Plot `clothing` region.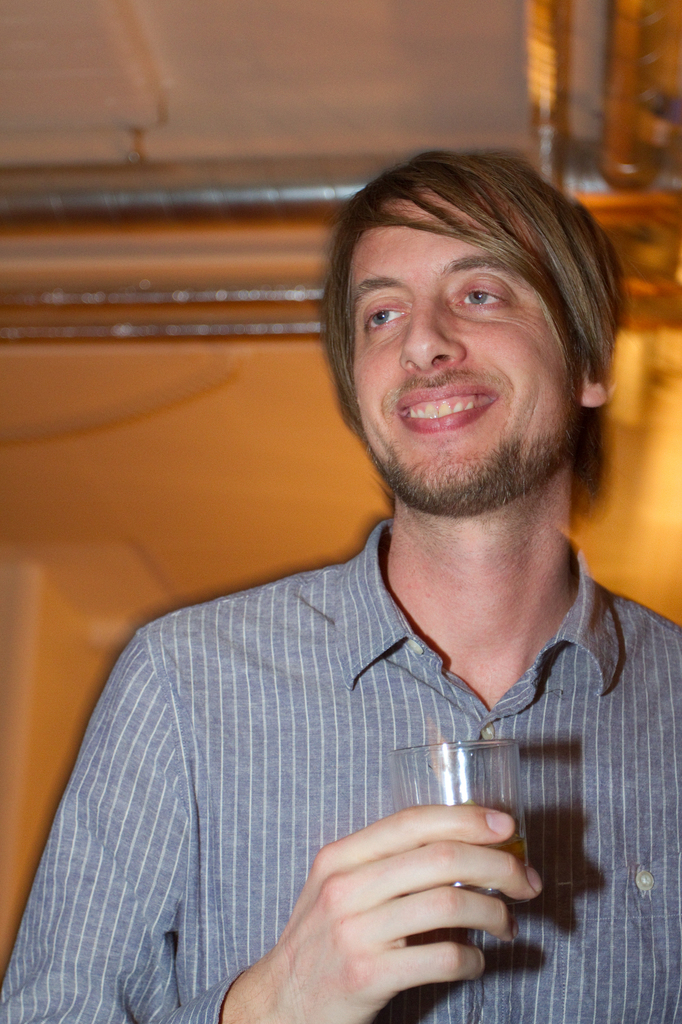
Plotted at 38, 362, 651, 1023.
